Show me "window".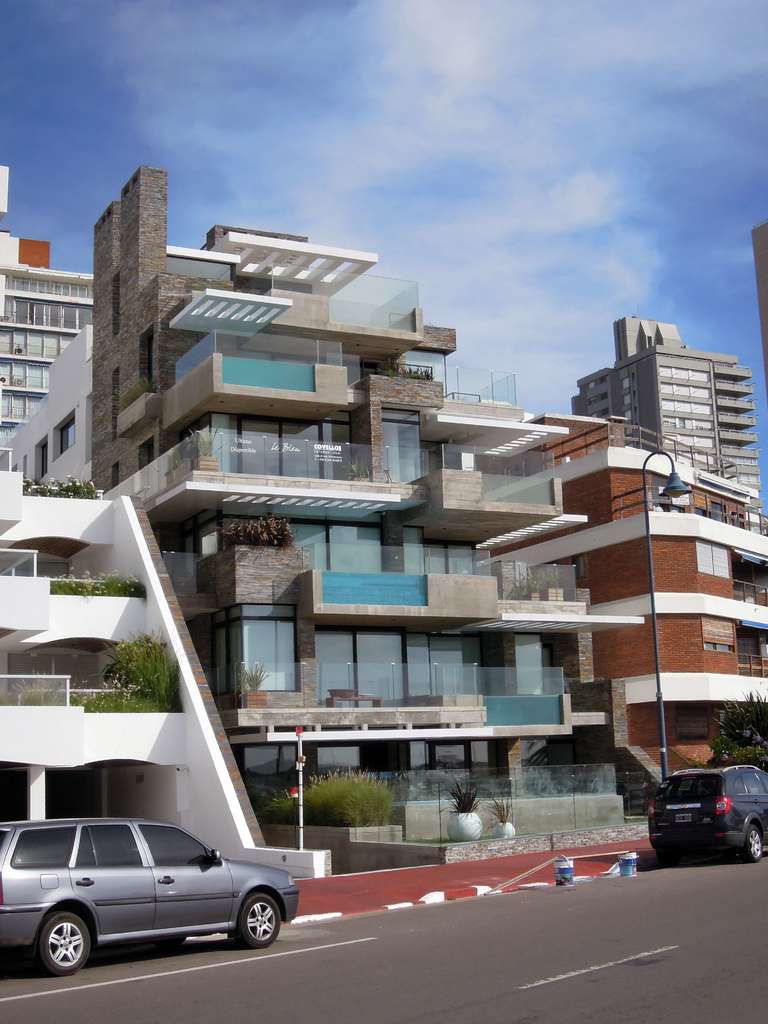
"window" is here: left=700, top=619, right=740, bottom=660.
